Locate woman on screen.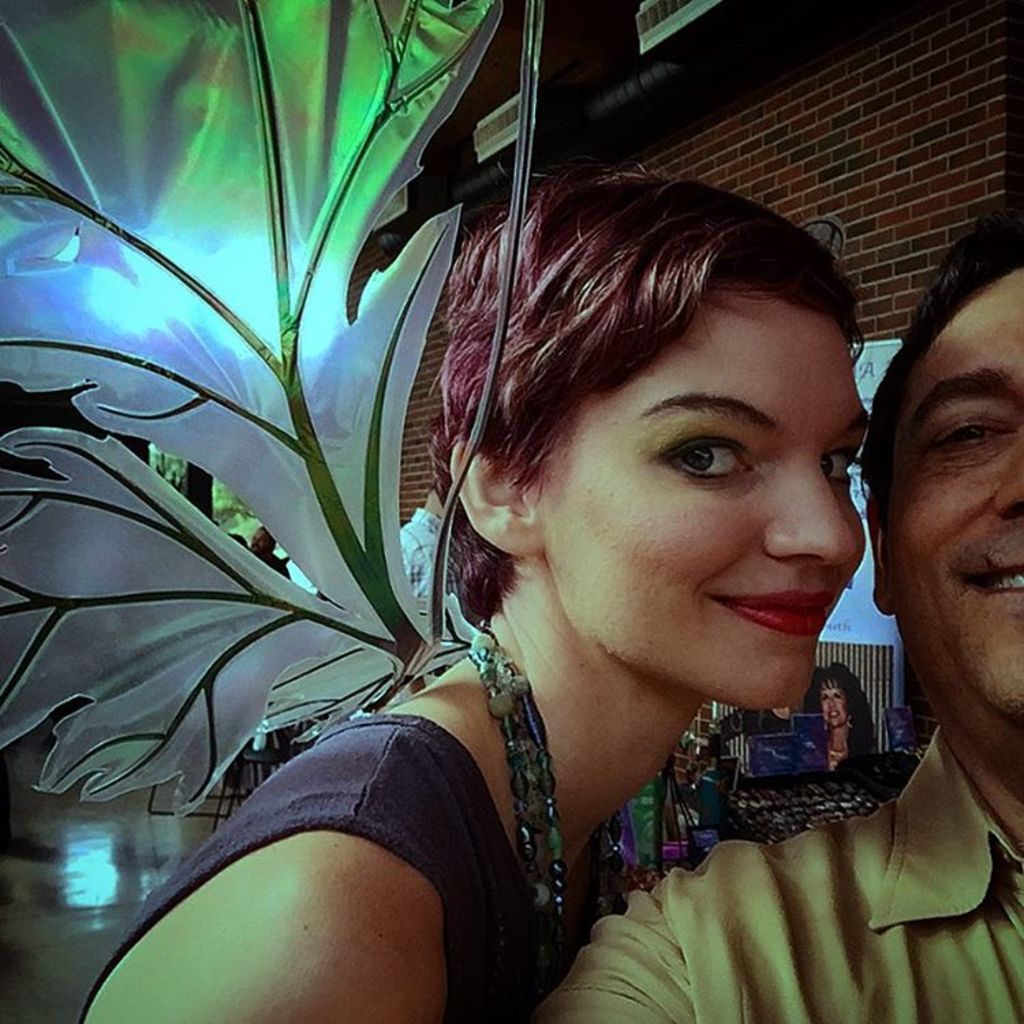
On screen at 789 676 862 785.
